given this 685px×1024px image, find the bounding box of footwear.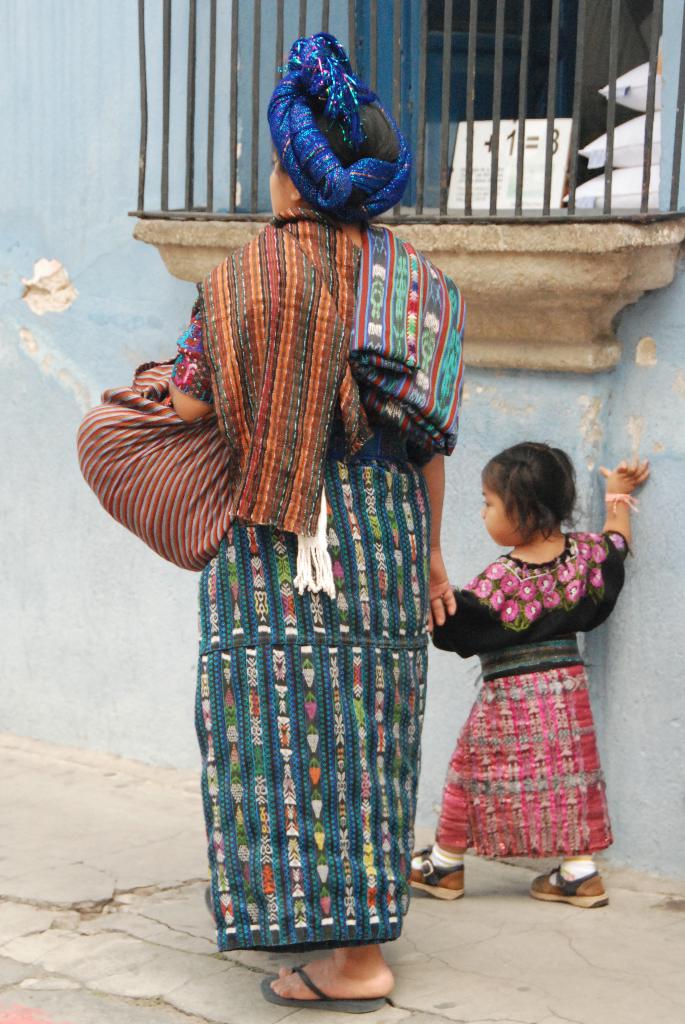
400,836,462,905.
